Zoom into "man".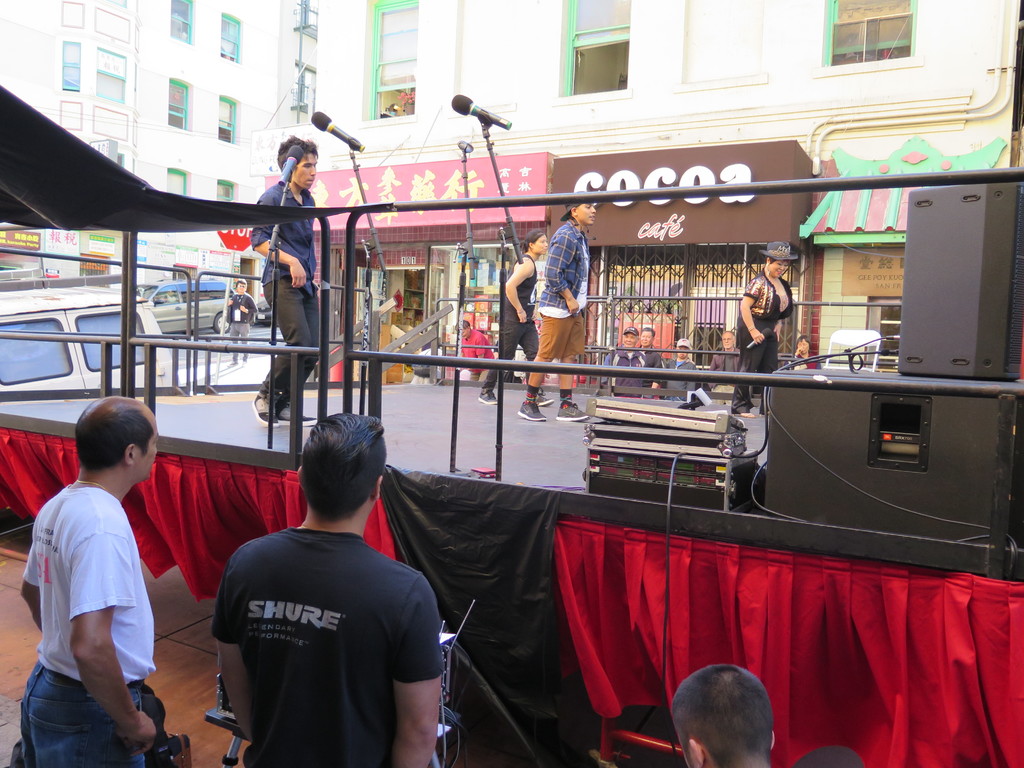
Zoom target: x1=676 y1=664 x2=787 y2=767.
